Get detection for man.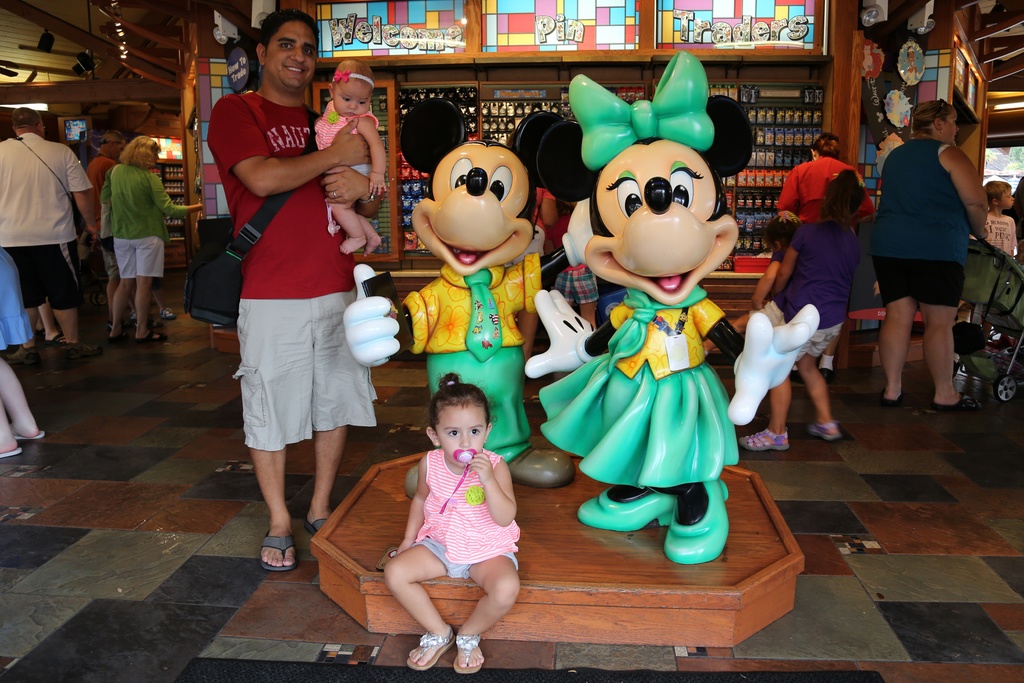
Detection: 207, 4, 381, 574.
